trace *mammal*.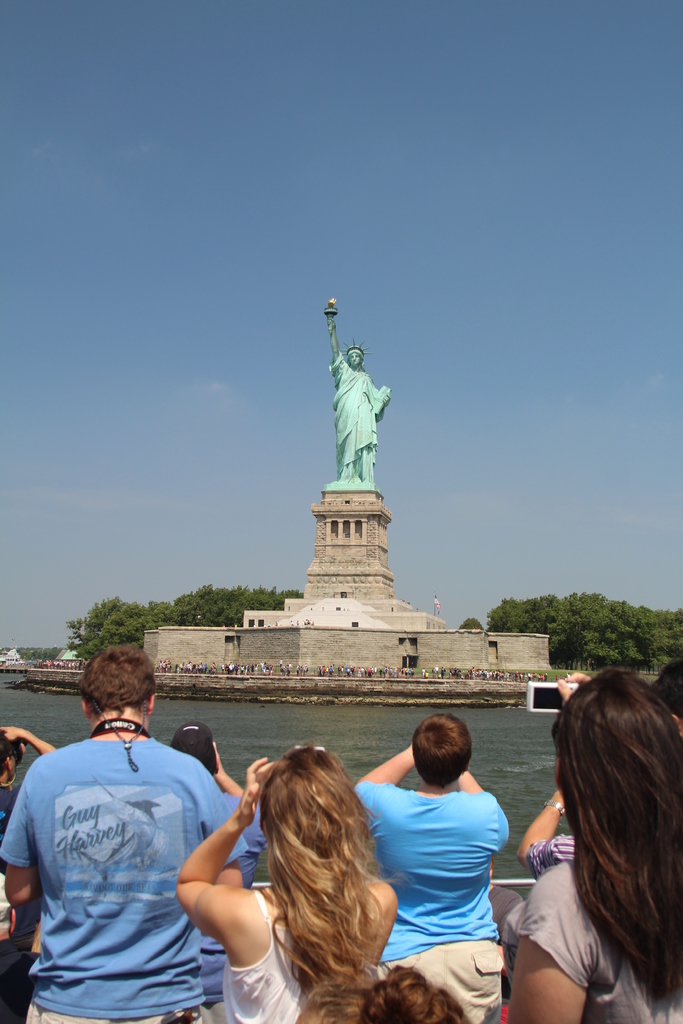
Traced to x1=0, y1=724, x2=55, y2=1023.
